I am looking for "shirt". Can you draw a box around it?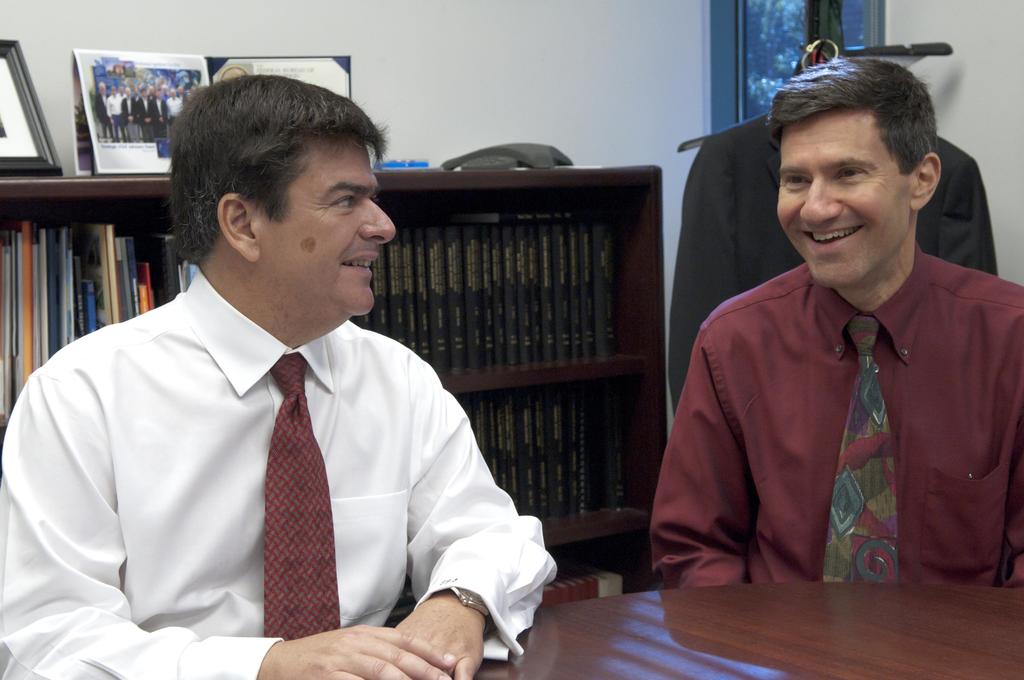
Sure, the bounding box is [x1=37, y1=259, x2=531, y2=675].
